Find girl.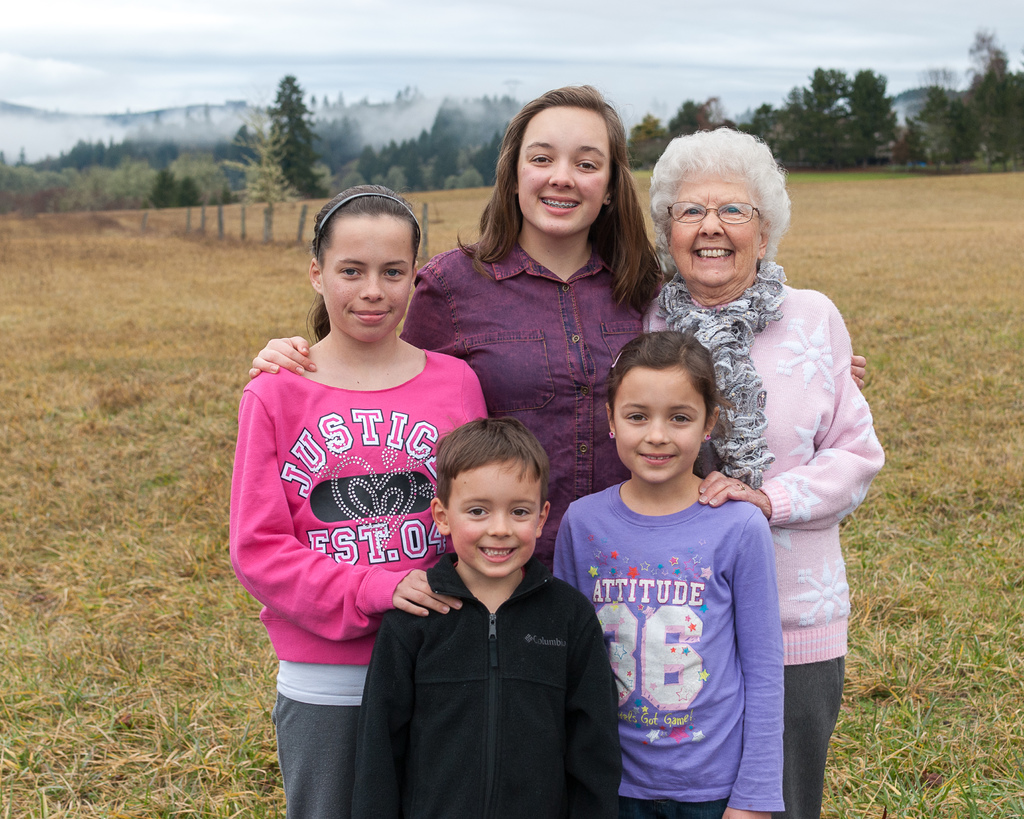
<box>548,331,785,818</box>.
